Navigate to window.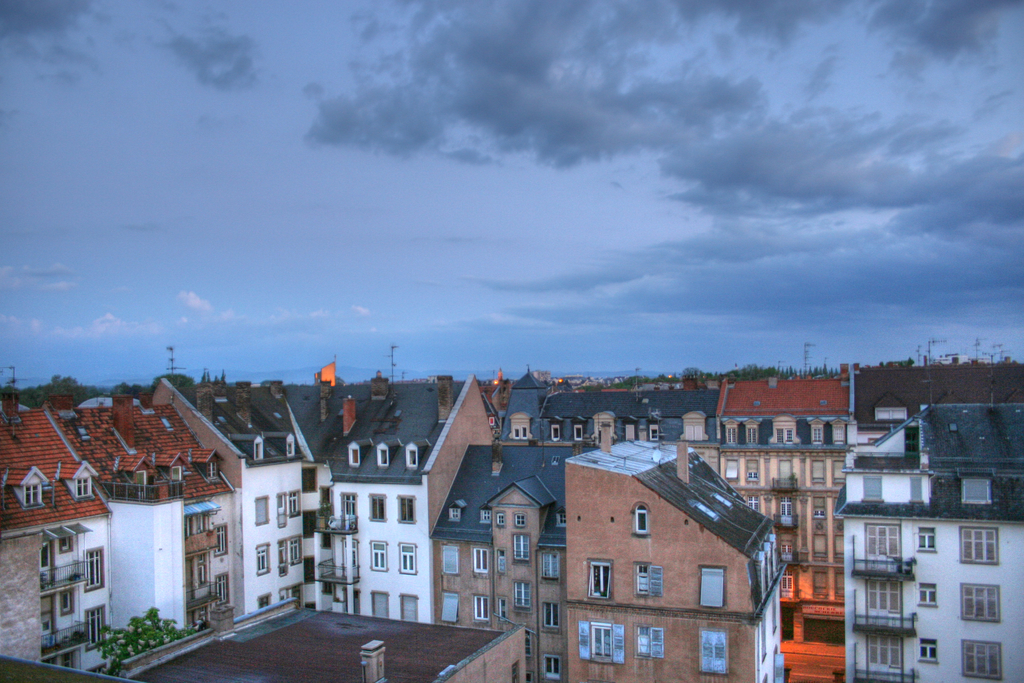
Navigation target: bbox=(177, 512, 194, 538).
